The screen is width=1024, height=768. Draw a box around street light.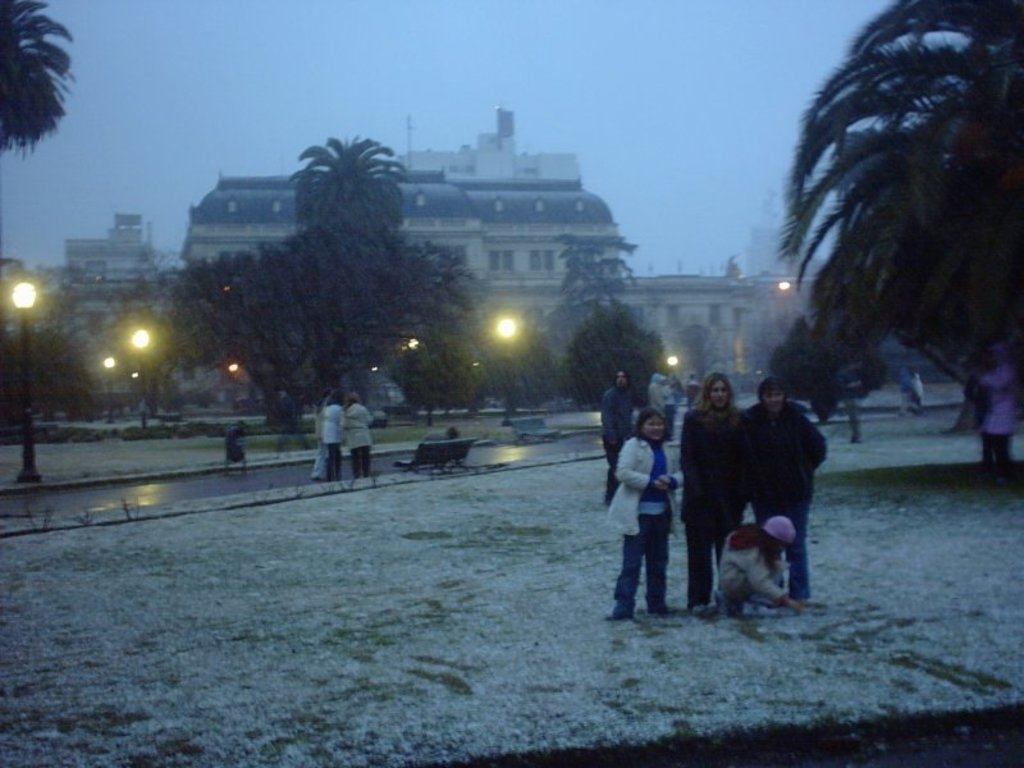
{"x1": 12, "y1": 280, "x2": 37, "y2": 485}.
